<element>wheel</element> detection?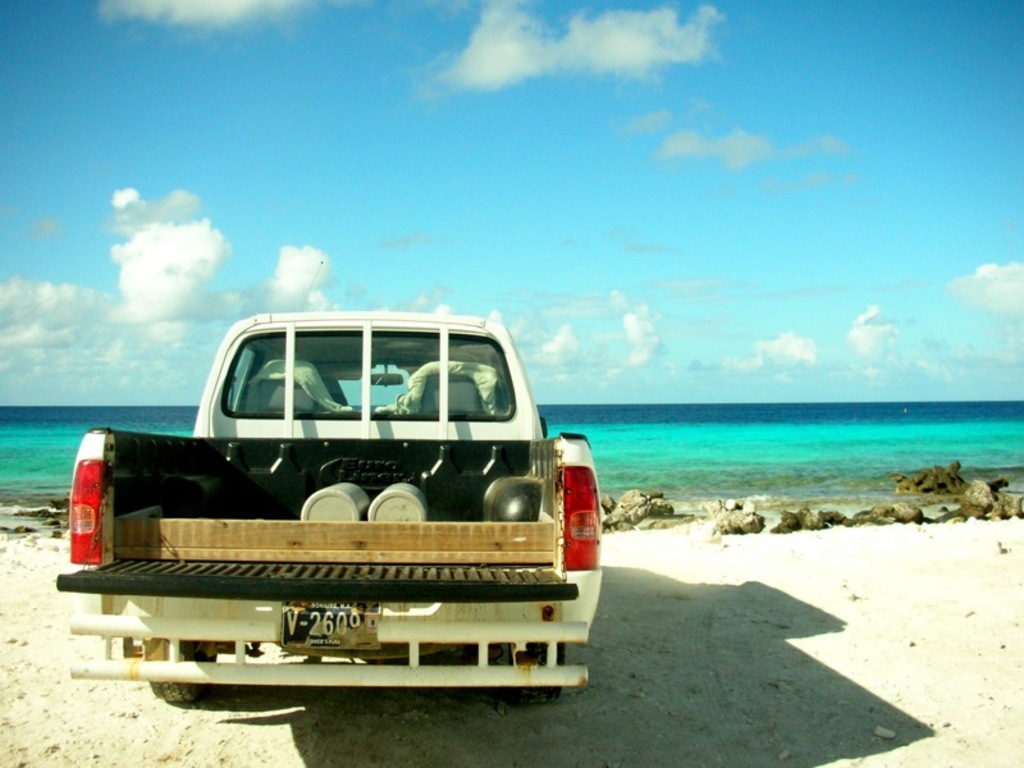
l=150, t=641, r=215, b=703
